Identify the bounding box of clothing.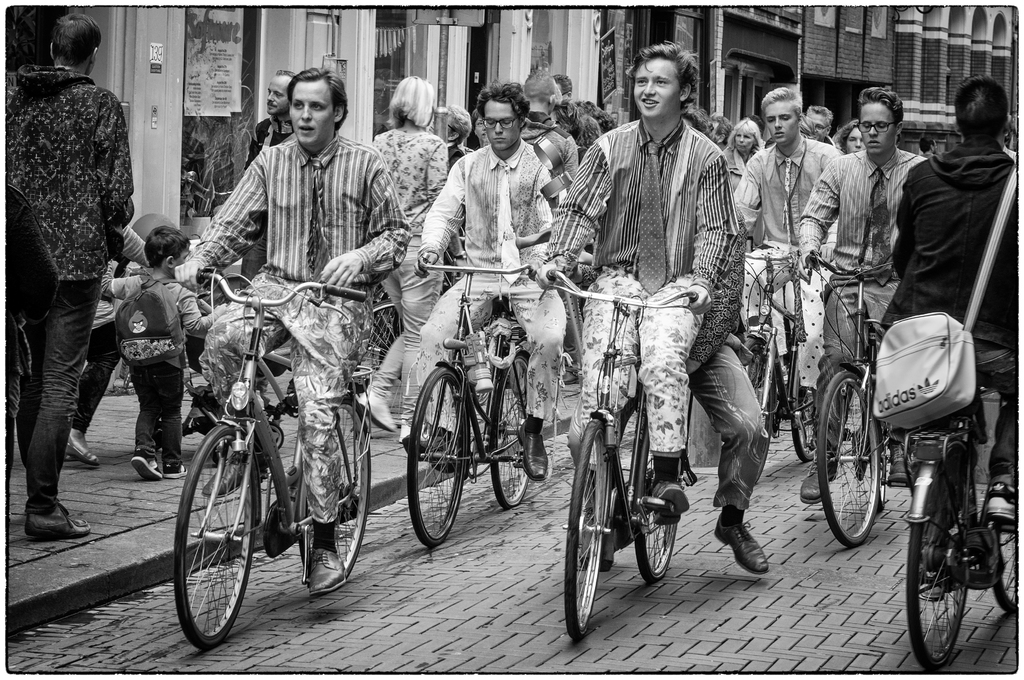
box(244, 120, 285, 288).
